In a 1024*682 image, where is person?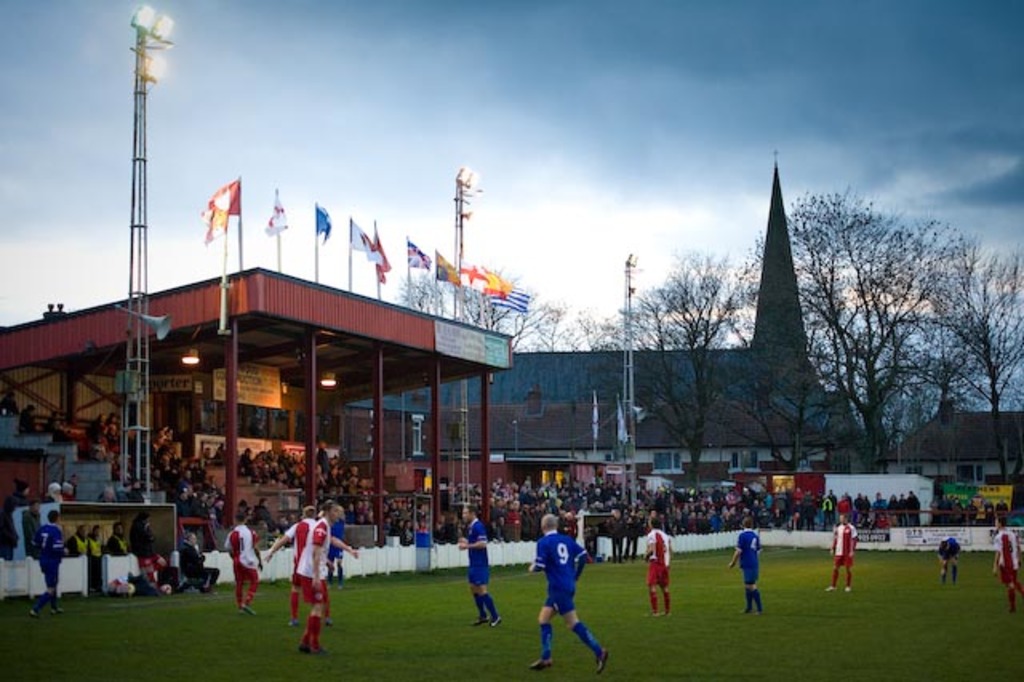
bbox(318, 498, 344, 586).
